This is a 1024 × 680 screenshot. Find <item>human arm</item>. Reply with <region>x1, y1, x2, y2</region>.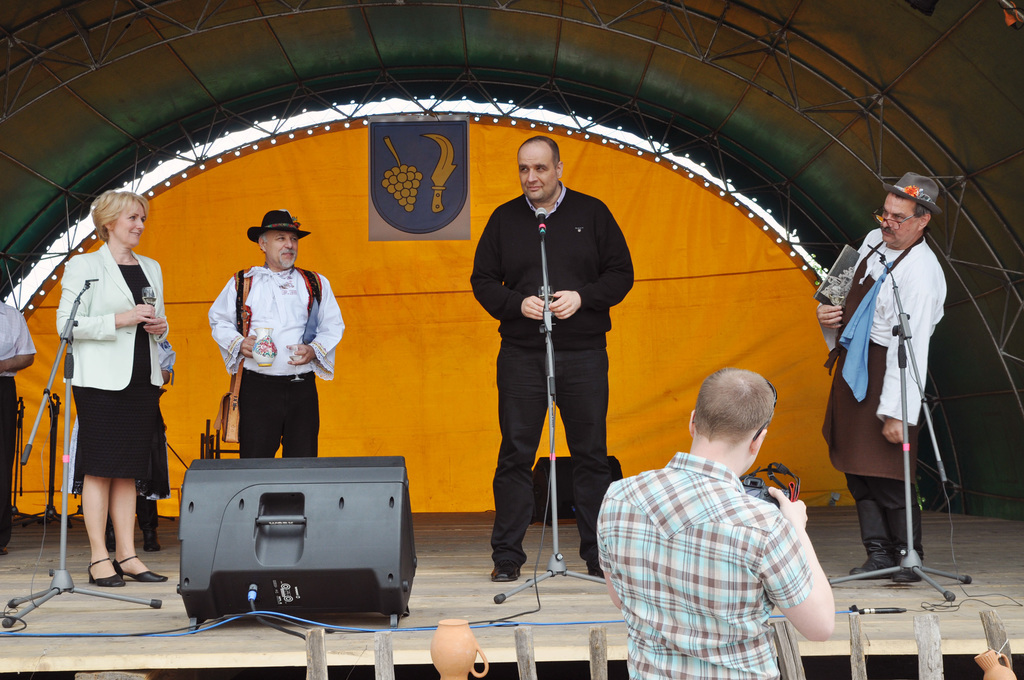
<region>48, 250, 161, 343</region>.
